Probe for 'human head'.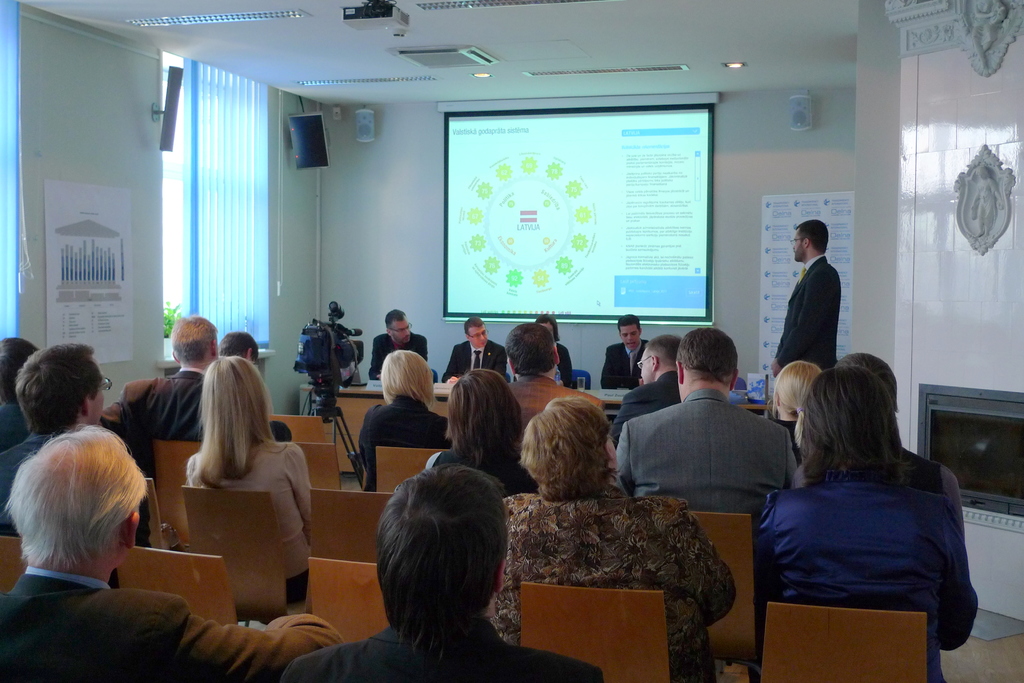
Probe result: 521 400 619 492.
